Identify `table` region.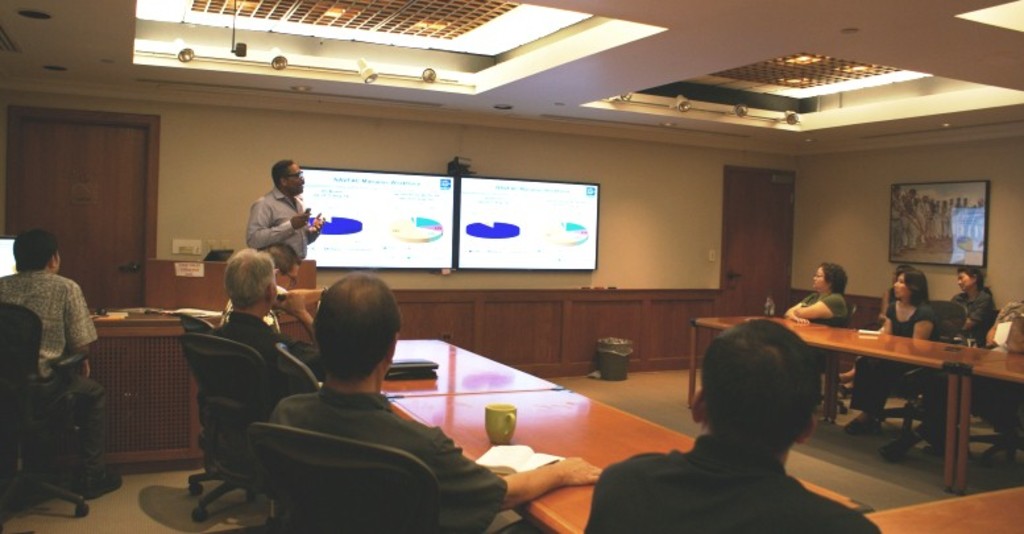
Region: 386/386/876/533.
